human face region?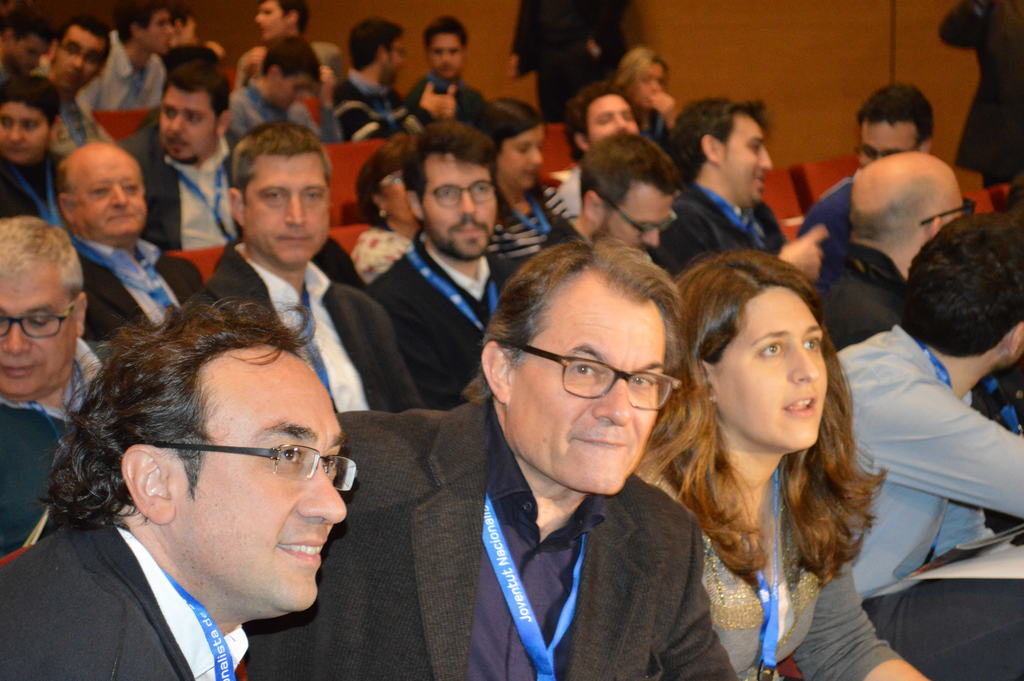
locate(19, 41, 52, 79)
